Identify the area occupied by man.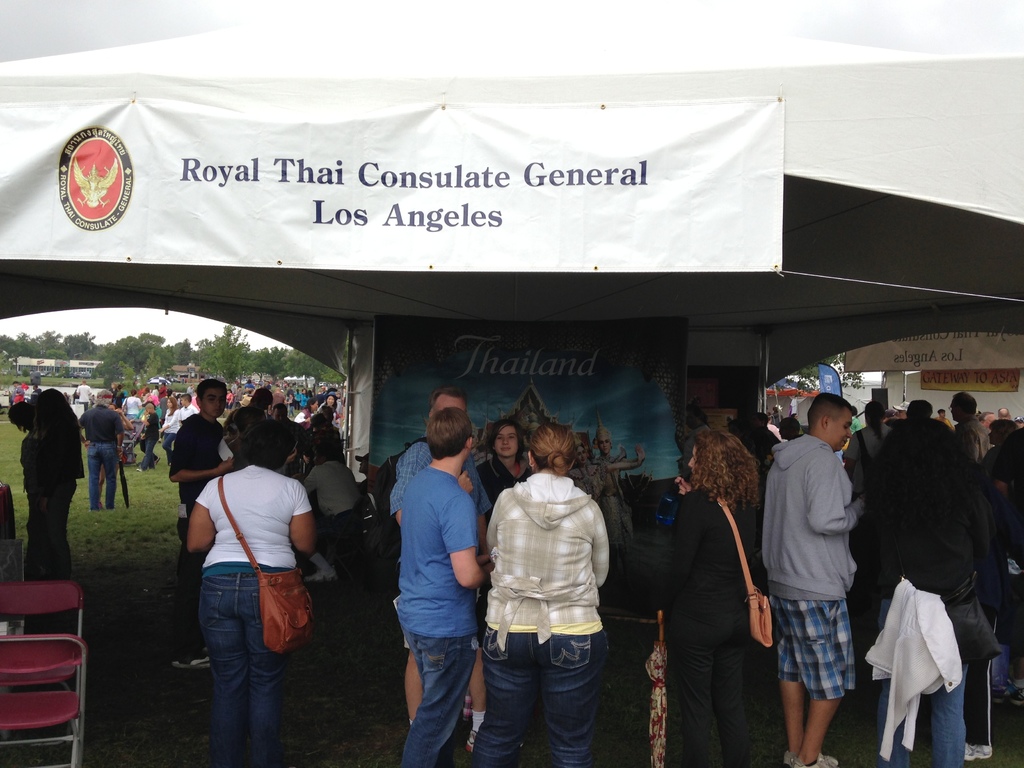
Area: box(172, 390, 198, 428).
